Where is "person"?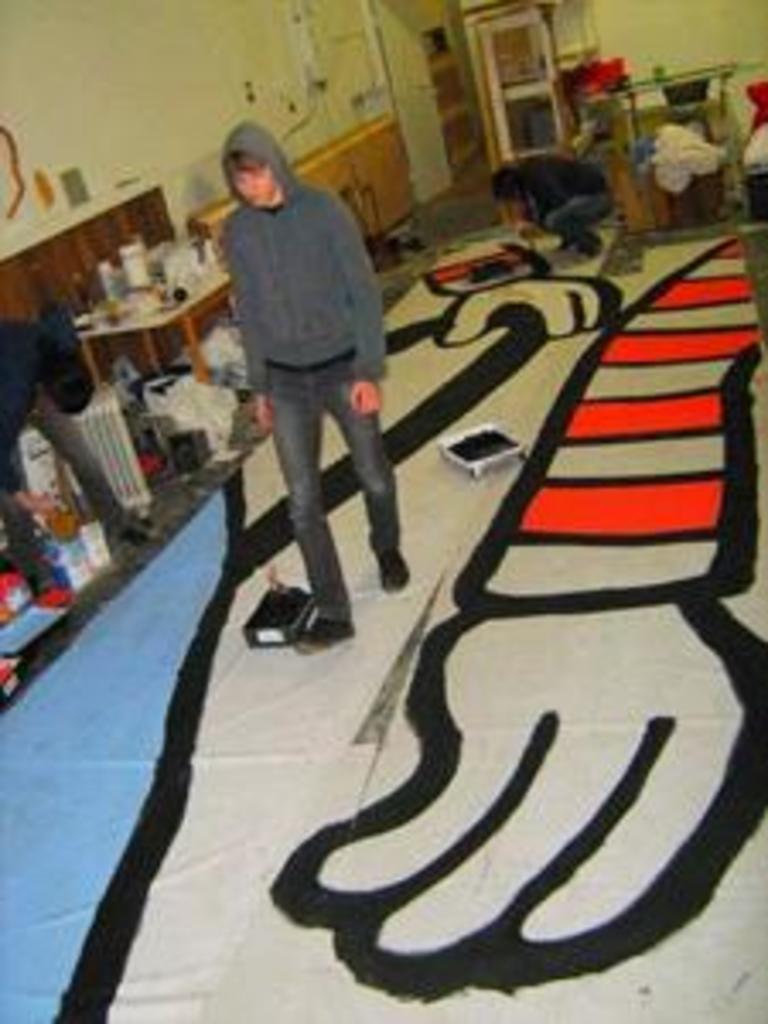
(218,119,413,652).
